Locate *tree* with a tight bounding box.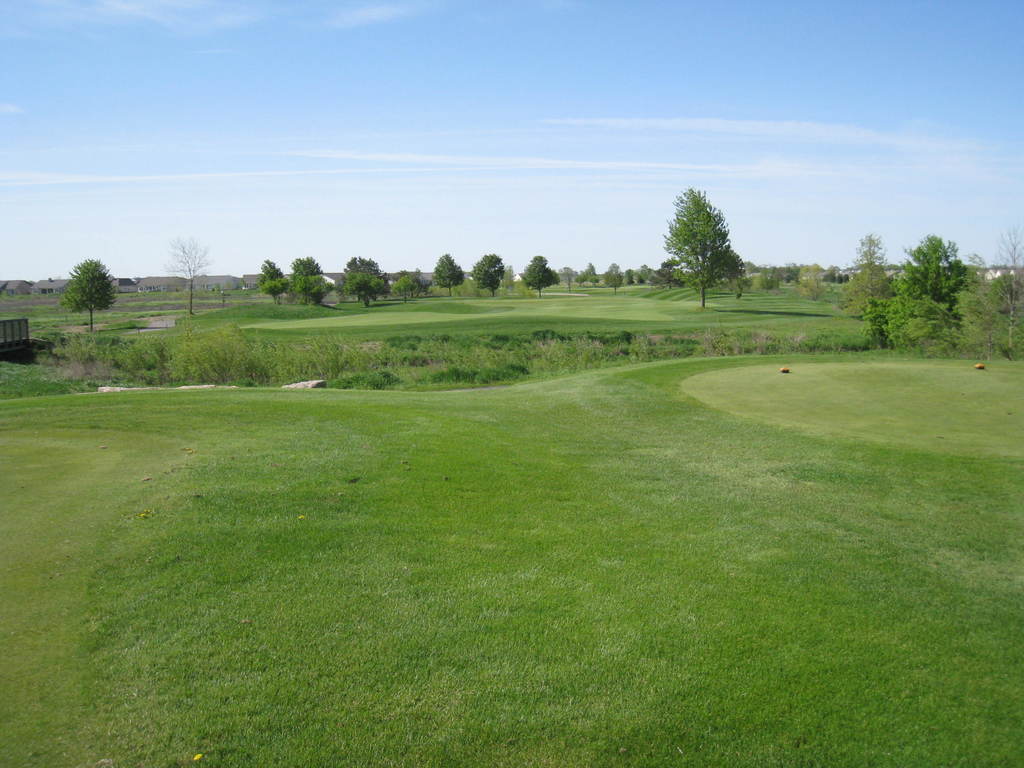
{"x1": 659, "y1": 170, "x2": 748, "y2": 300}.
